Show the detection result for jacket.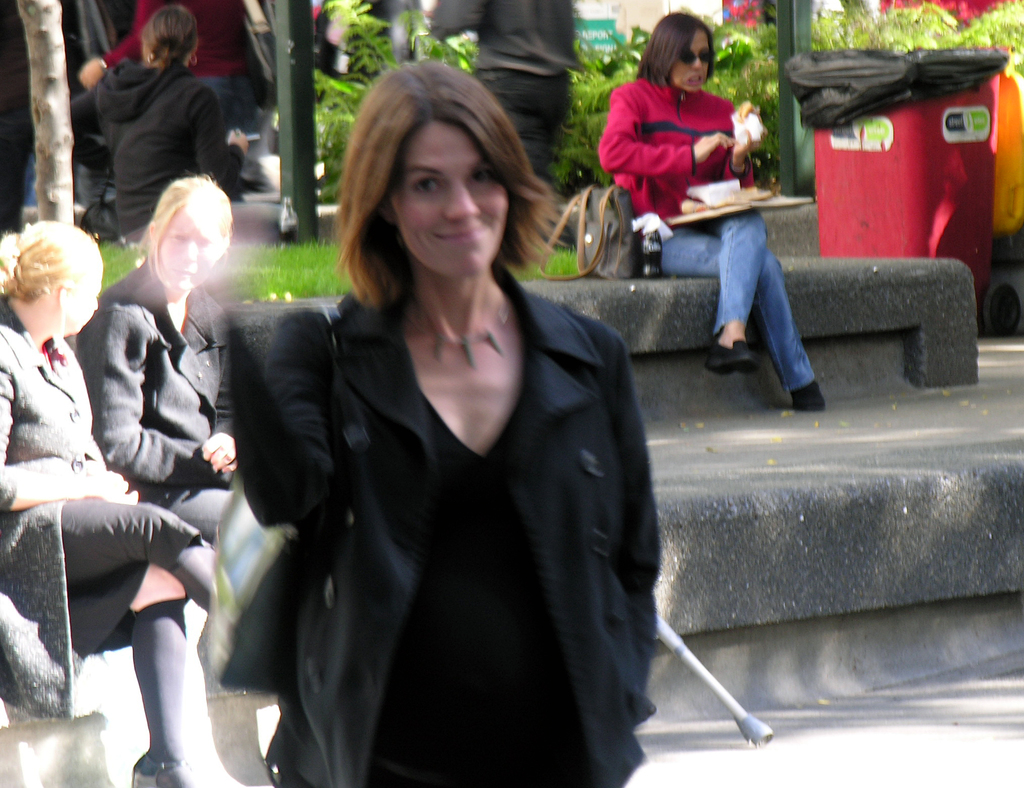
(0, 300, 115, 528).
